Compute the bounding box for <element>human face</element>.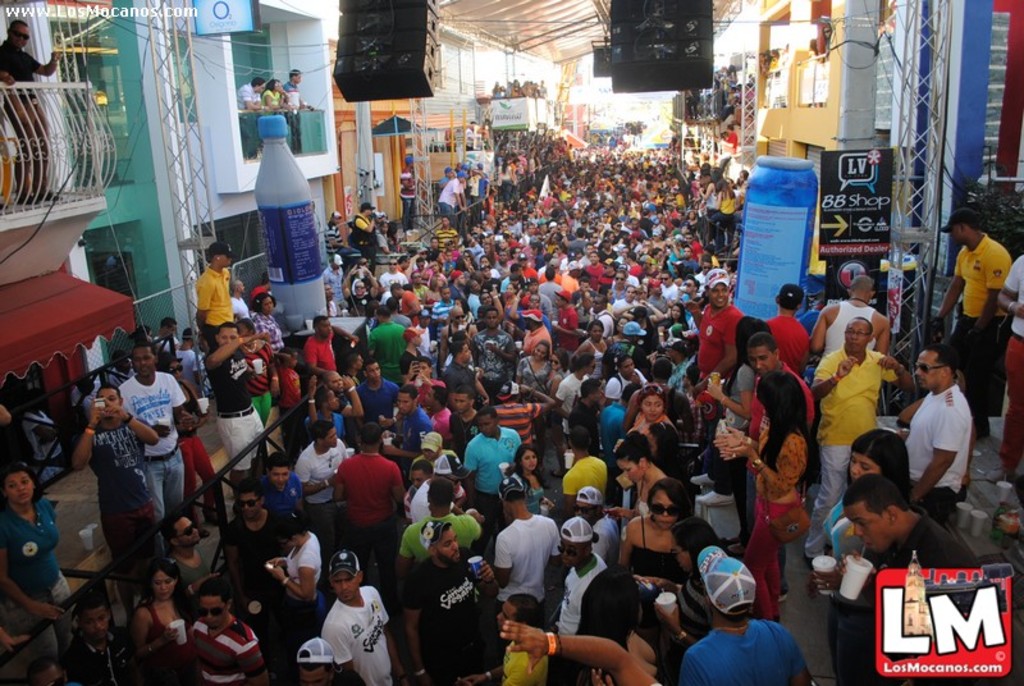
0,475,31,504.
